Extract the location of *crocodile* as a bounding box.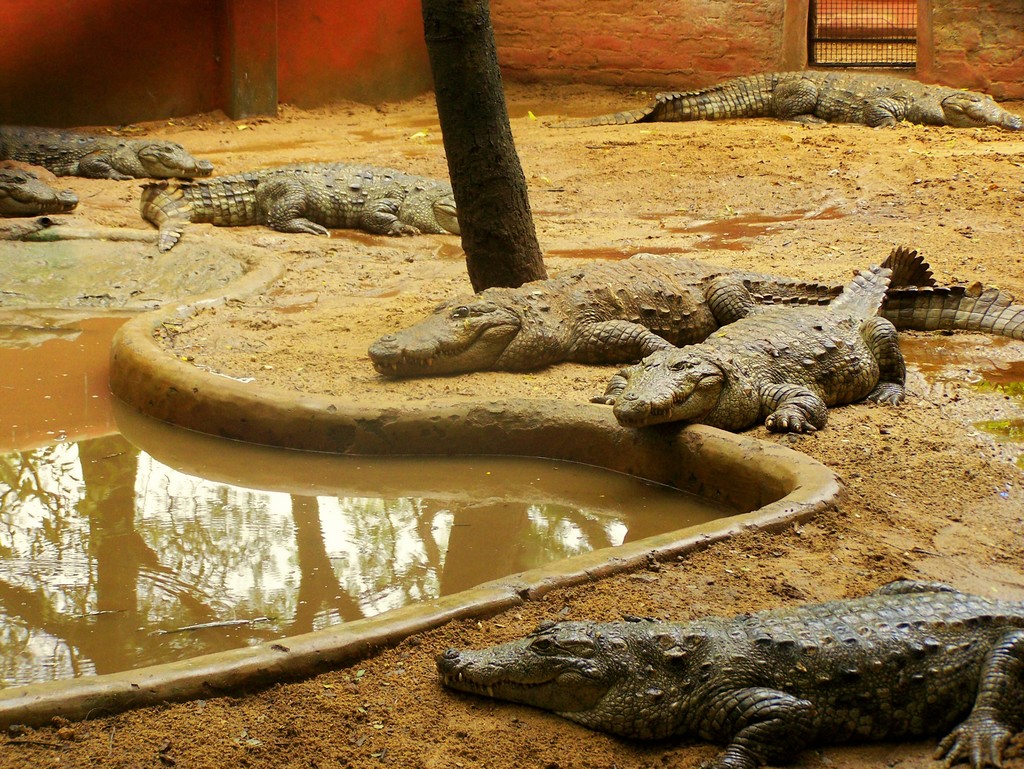
[366,255,1022,381].
